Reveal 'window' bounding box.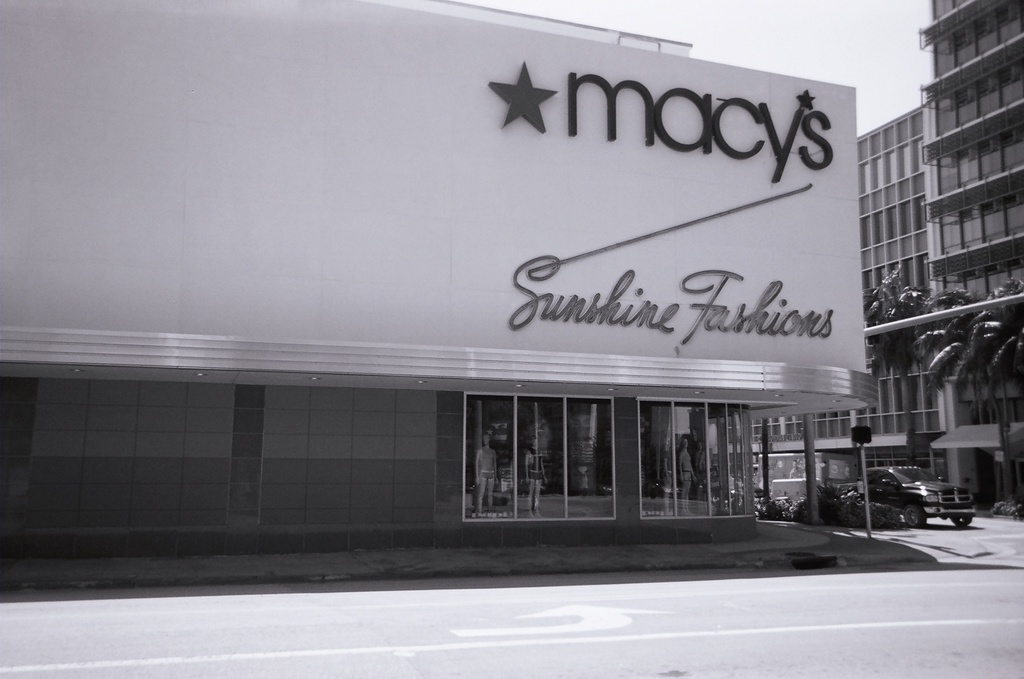
Revealed: pyautogui.locateOnScreen(899, 179, 911, 200).
